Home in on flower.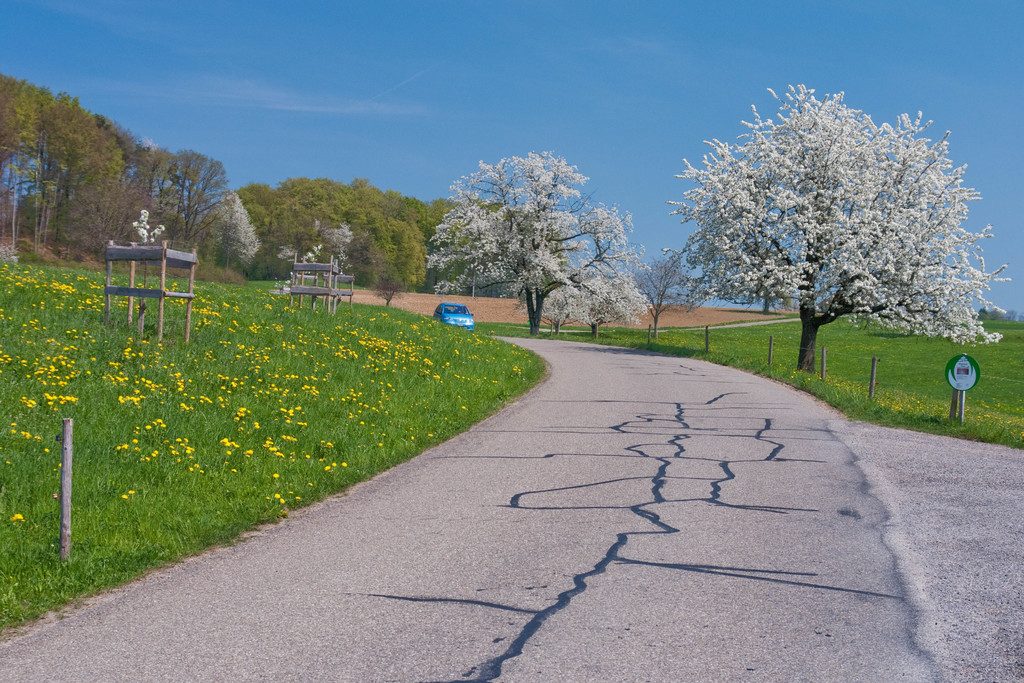
Homed in at {"x1": 332, "y1": 460, "x2": 339, "y2": 466}.
